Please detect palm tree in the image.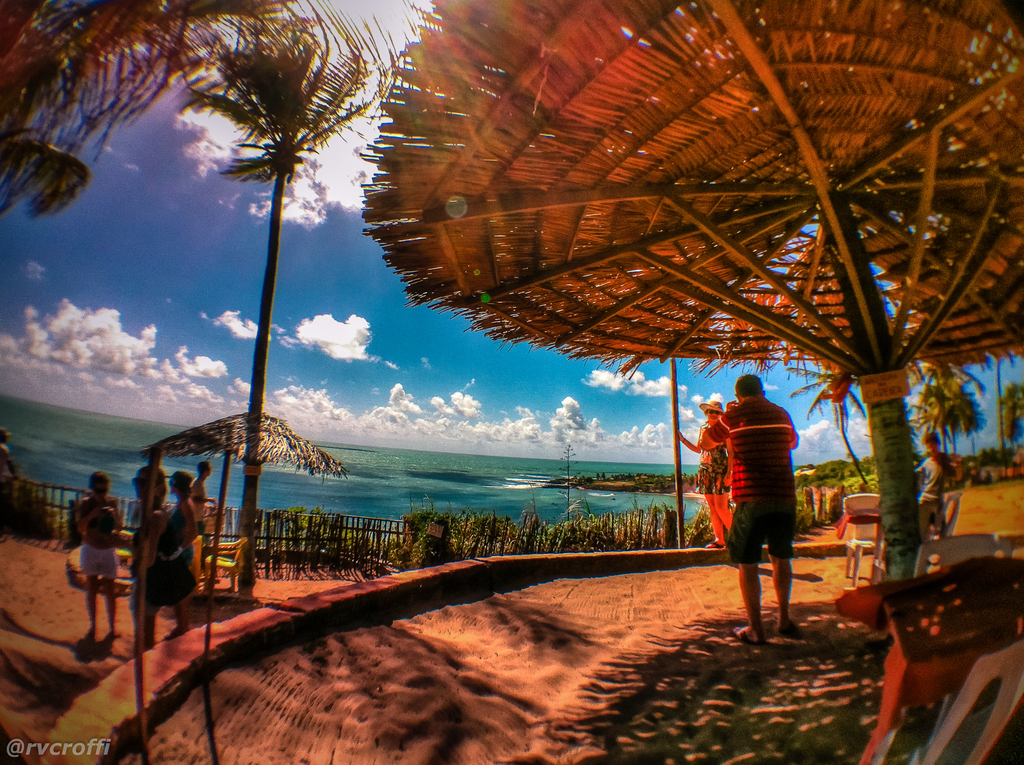
(803, 368, 857, 495).
